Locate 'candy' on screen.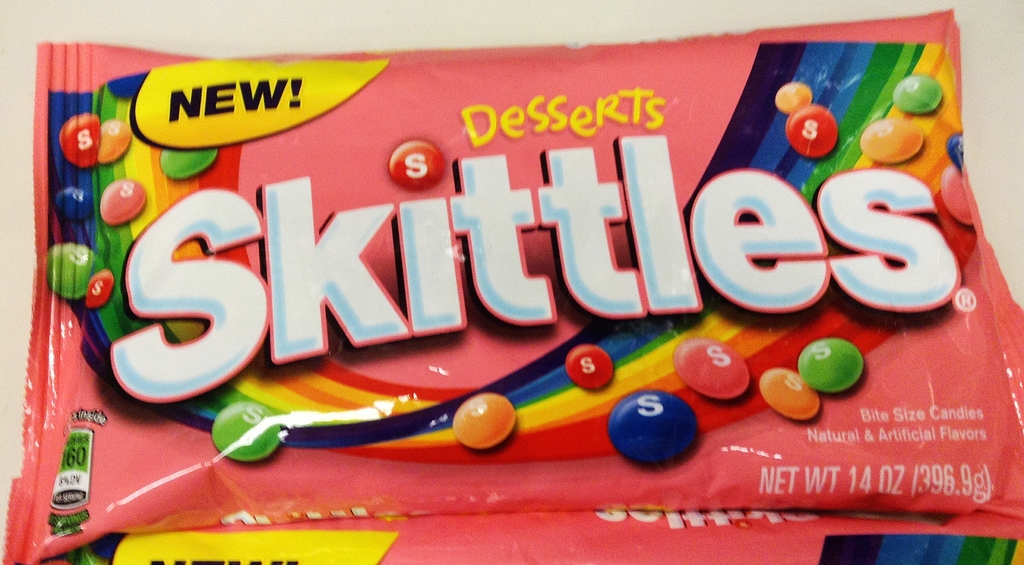
On screen at detection(57, 109, 104, 168).
